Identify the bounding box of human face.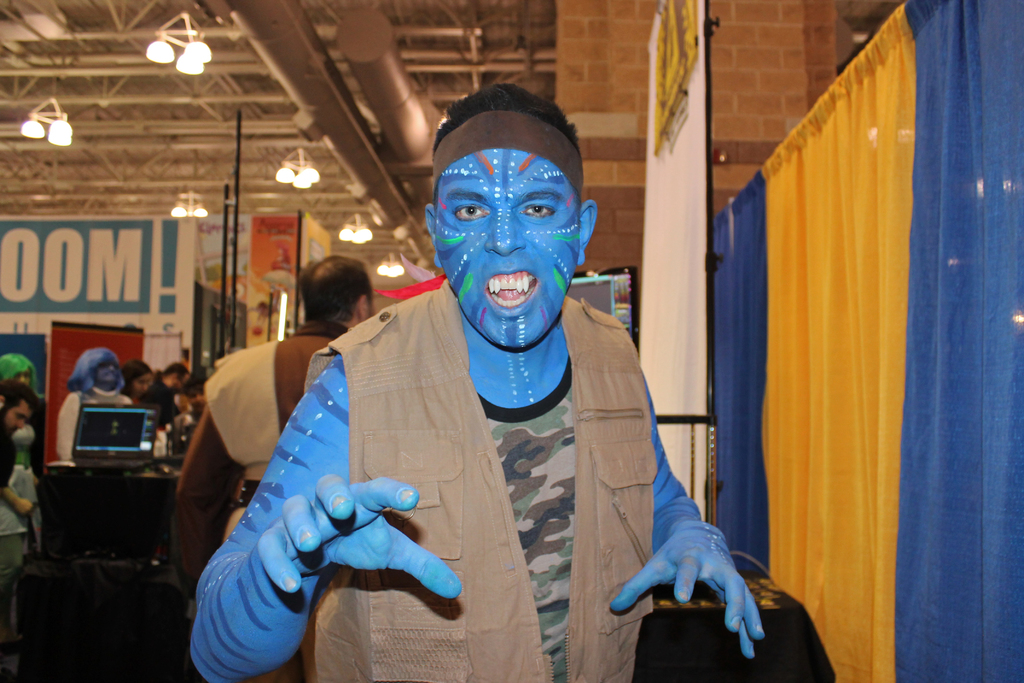
432:142:582:354.
